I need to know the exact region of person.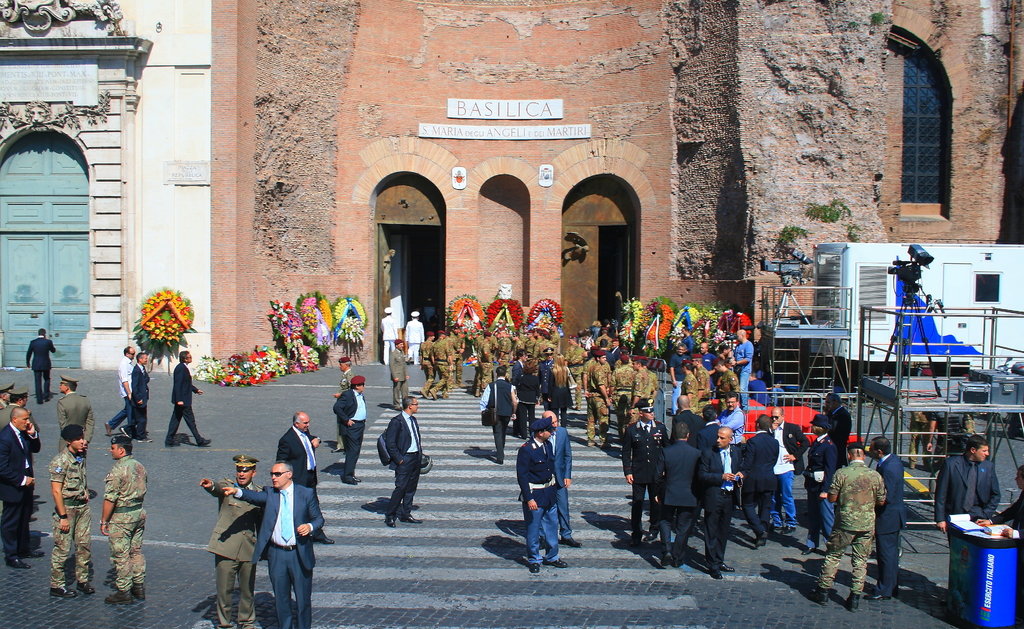
Region: Rect(725, 393, 748, 510).
